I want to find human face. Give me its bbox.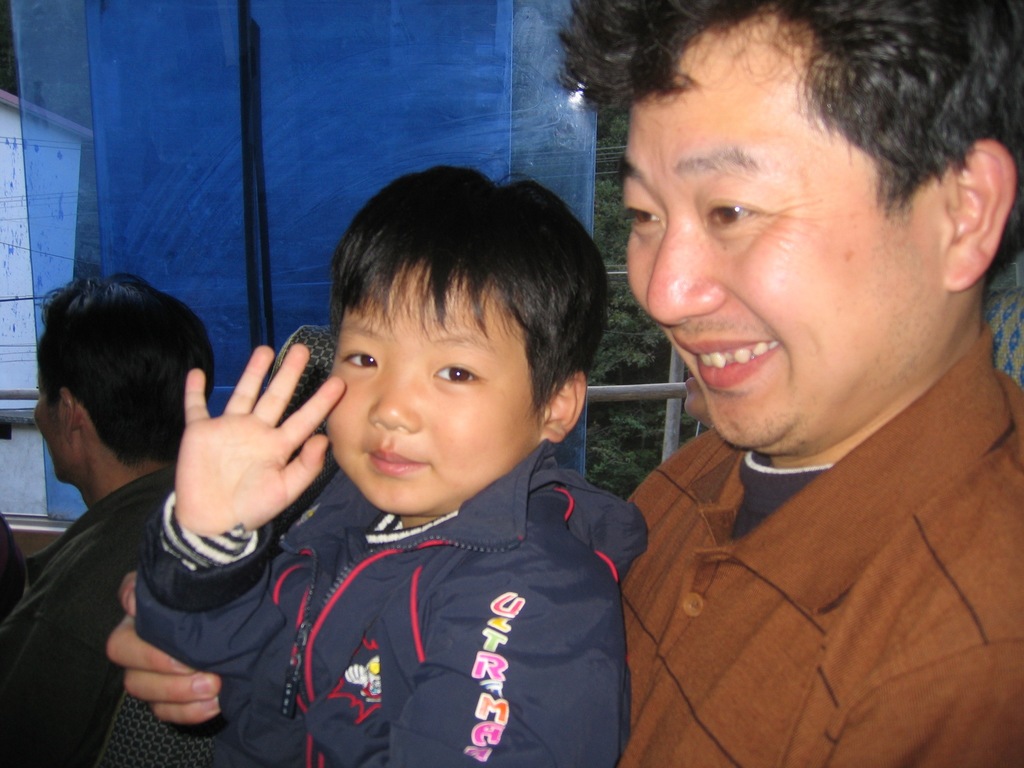
BBox(620, 16, 941, 446).
